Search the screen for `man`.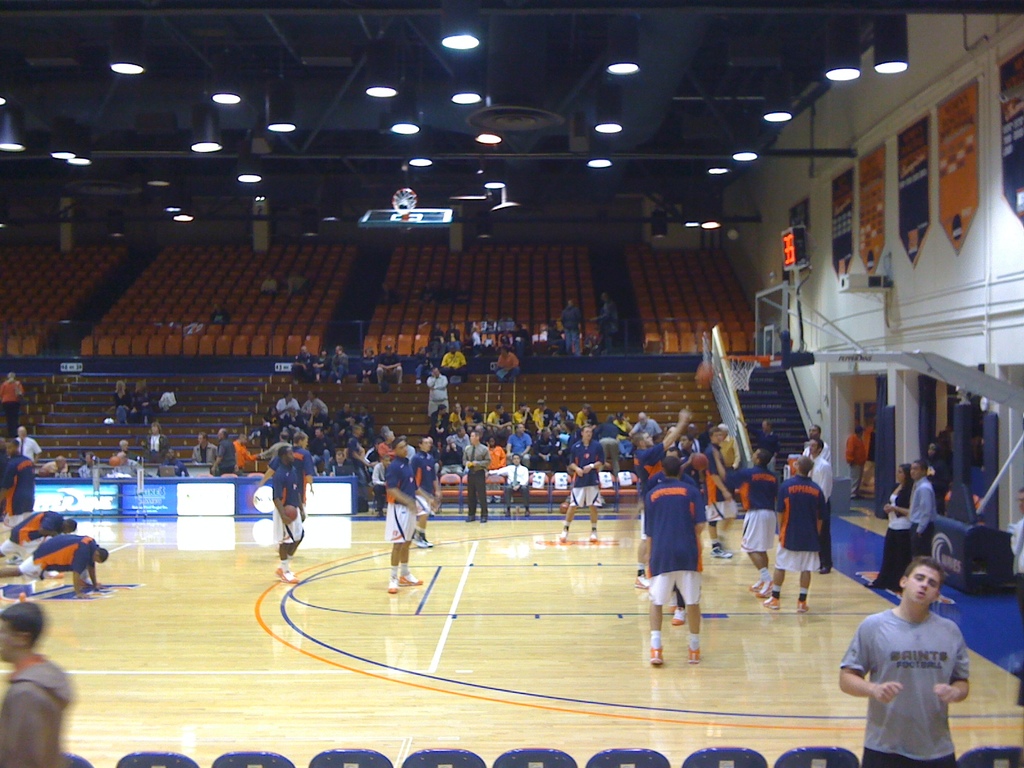
Found at (804, 438, 835, 573).
